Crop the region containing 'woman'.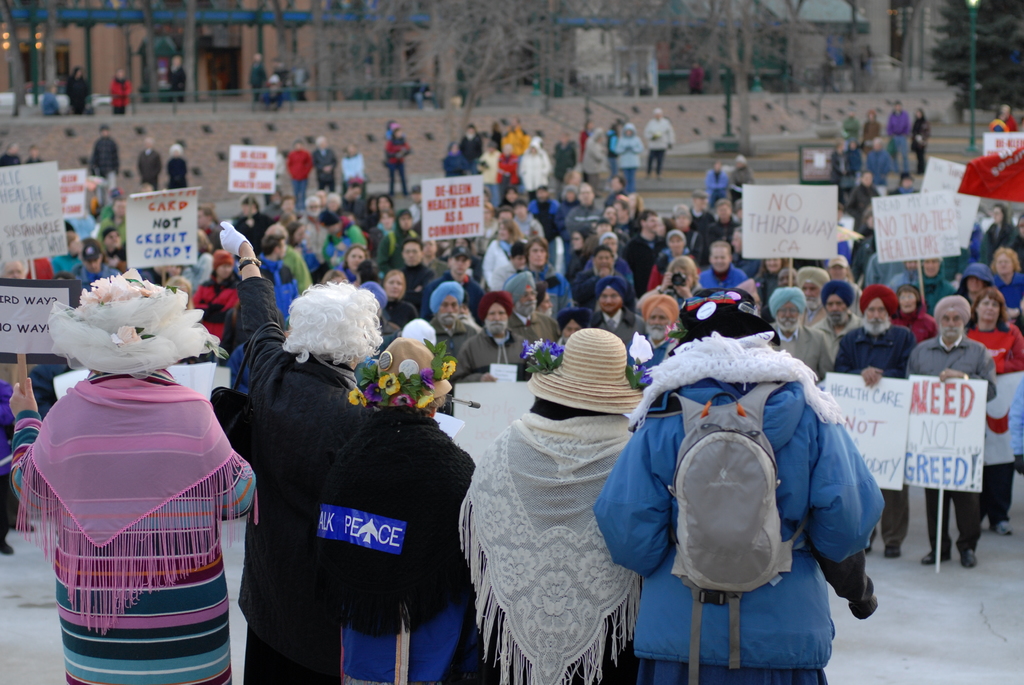
Crop region: box(960, 282, 1023, 539).
